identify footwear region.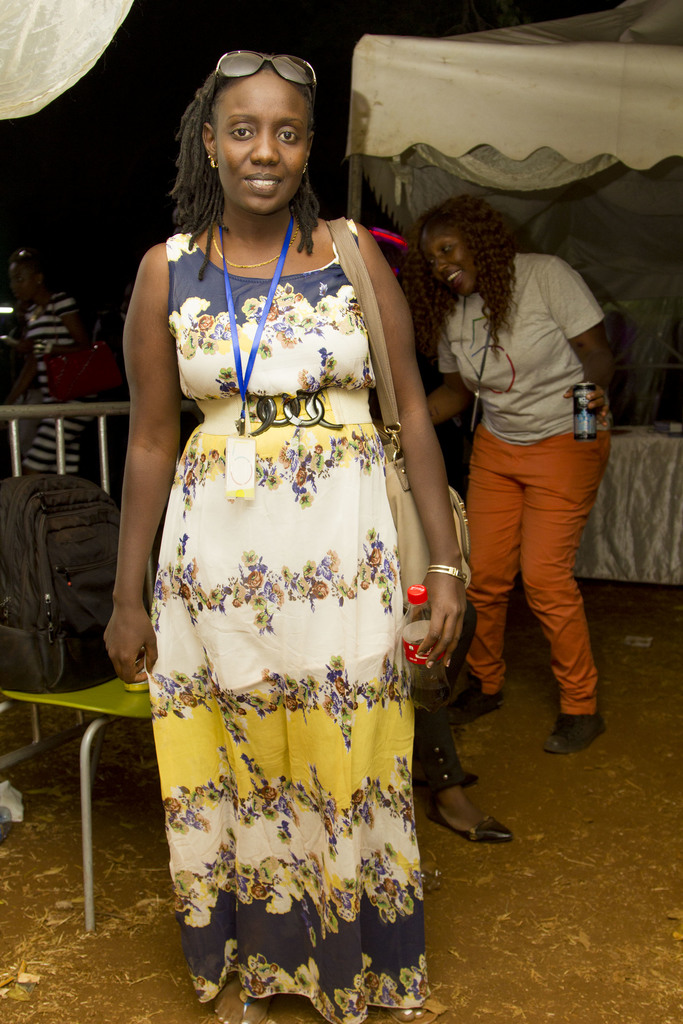
Region: (x1=428, y1=792, x2=521, y2=841).
